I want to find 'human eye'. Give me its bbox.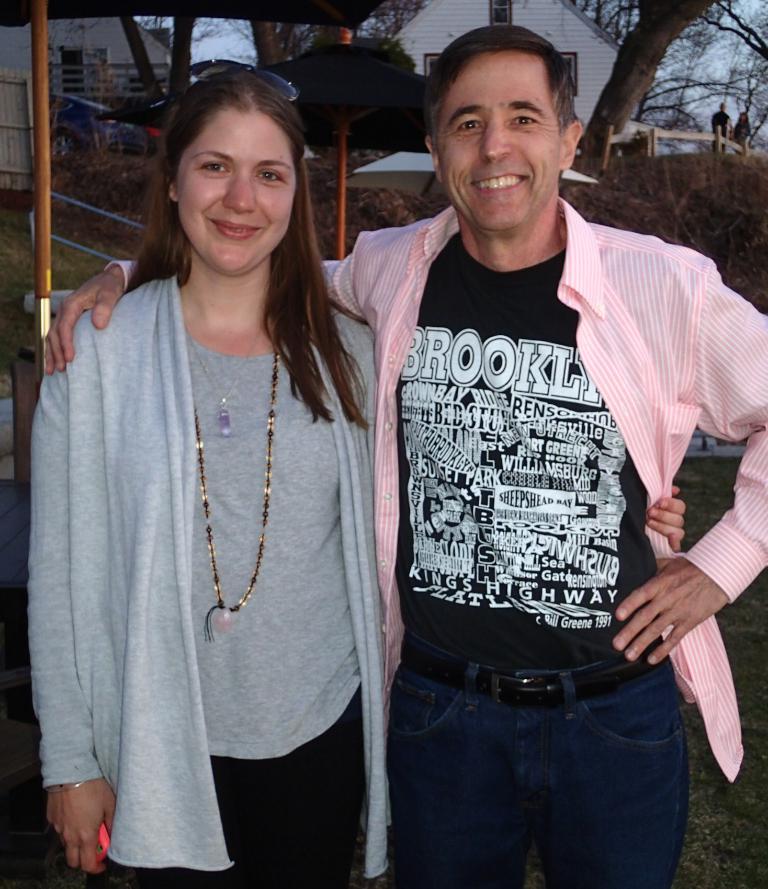
[507, 107, 543, 128].
